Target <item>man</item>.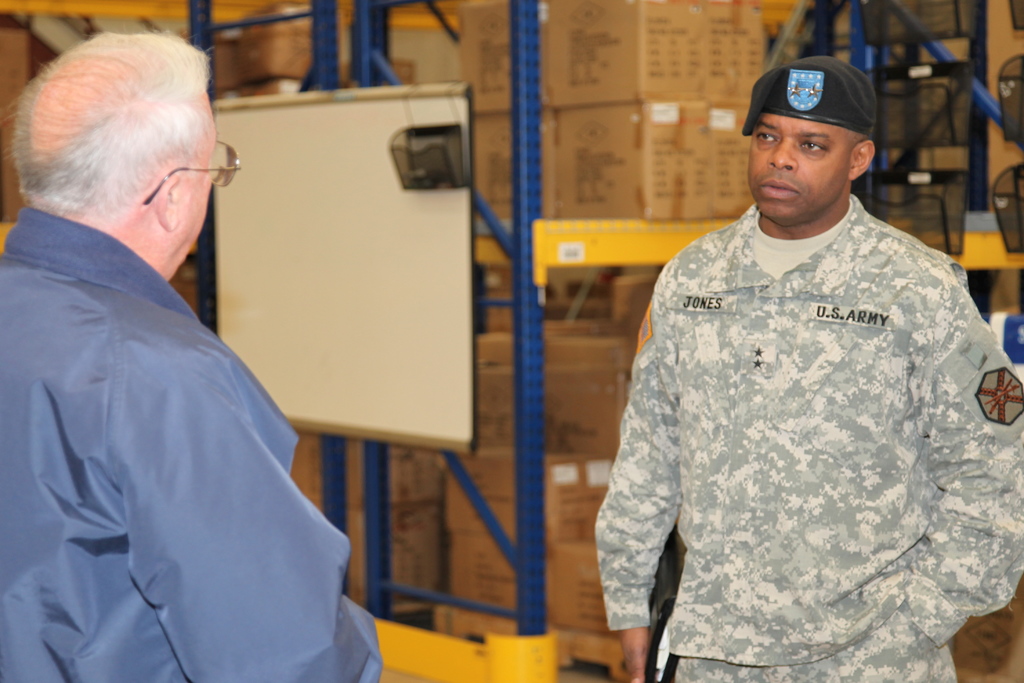
Target region: (577, 6, 995, 675).
